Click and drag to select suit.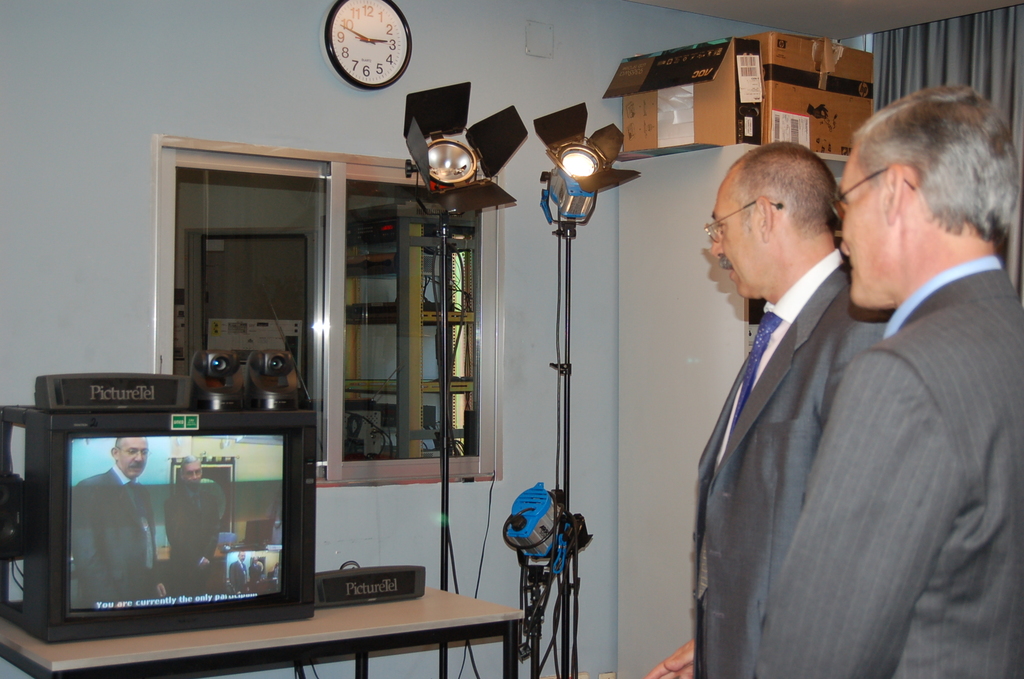
Selection: {"x1": 690, "y1": 247, "x2": 877, "y2": 678}.
